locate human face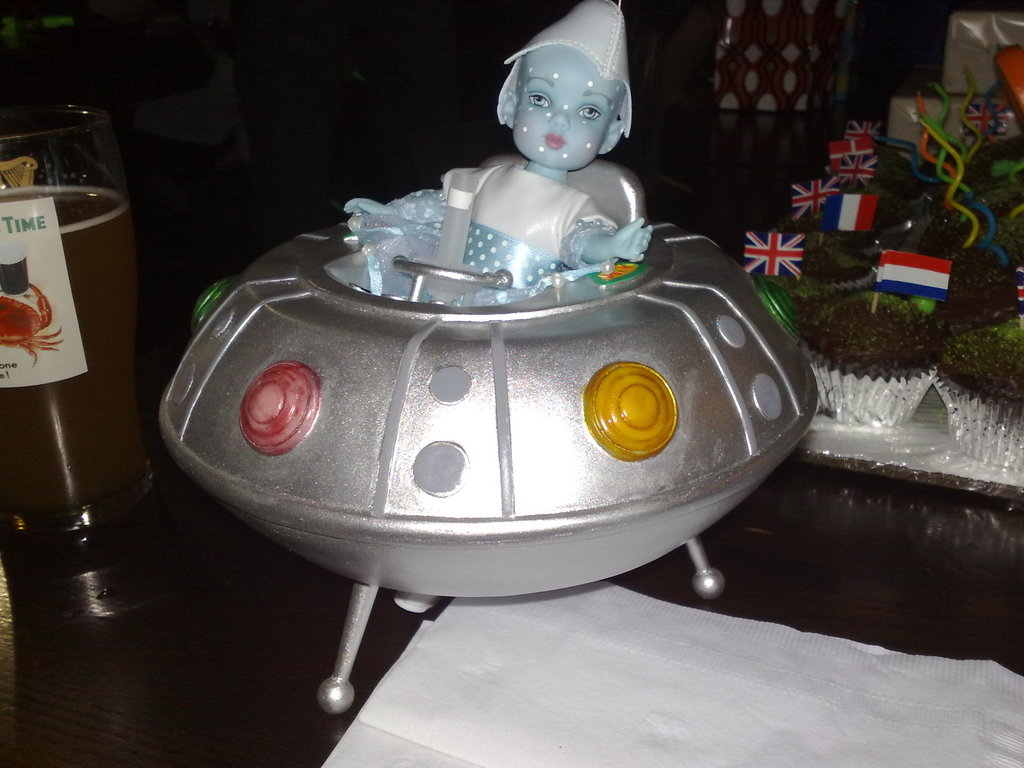
516/43/624/167
